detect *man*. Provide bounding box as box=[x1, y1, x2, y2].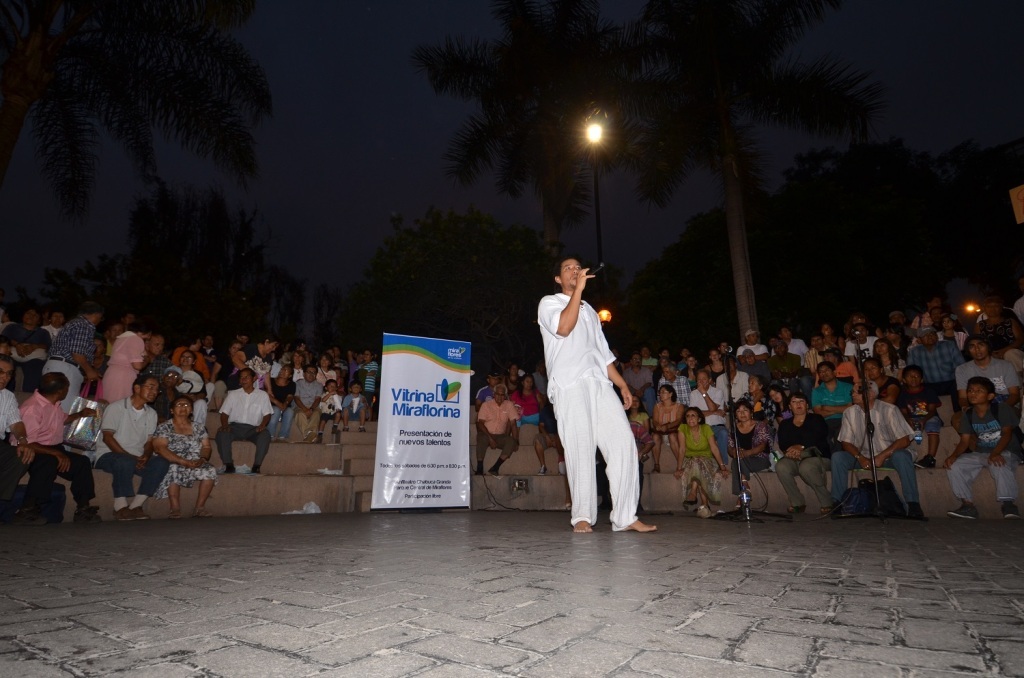
box=[146, 329, 177, 427].
